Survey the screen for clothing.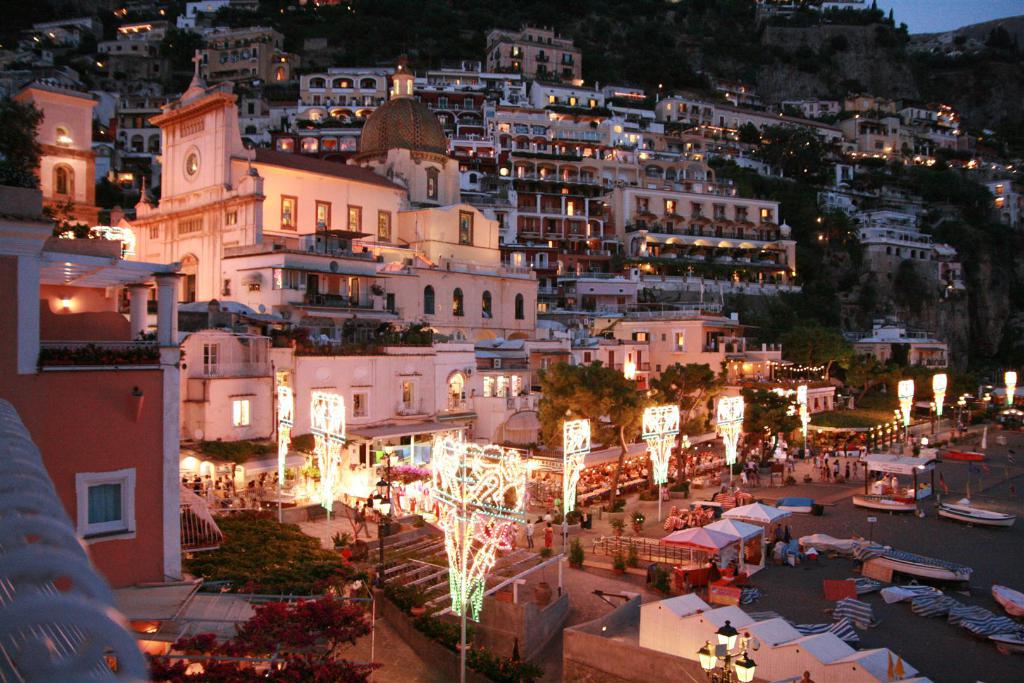
Survey found: select_region(844, 467, 853, 478).
